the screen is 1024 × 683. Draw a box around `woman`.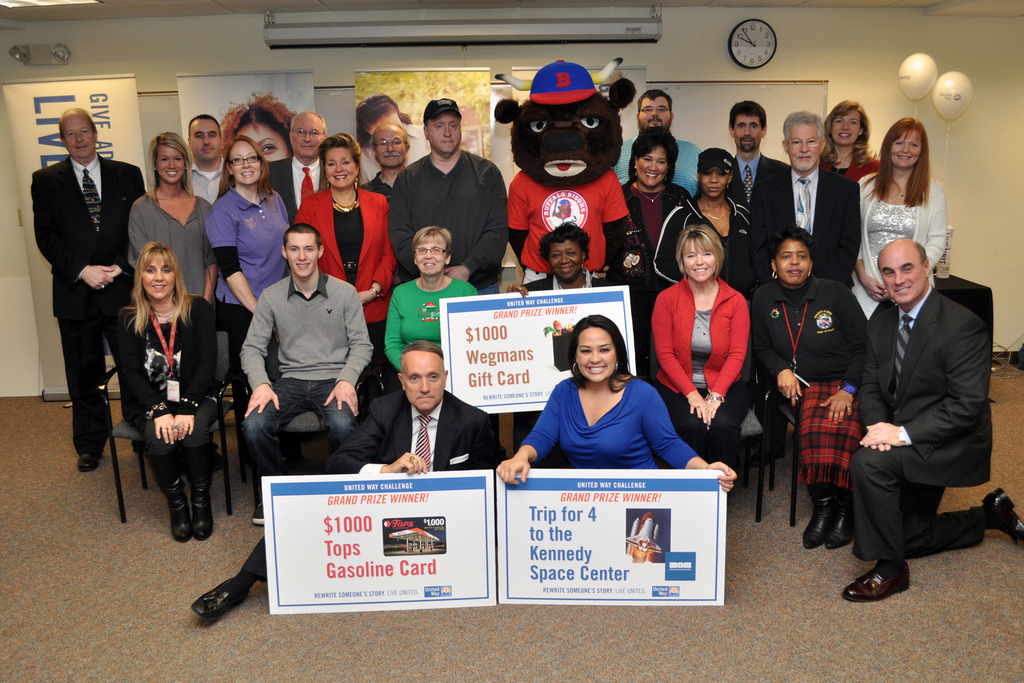
(652, 147, 758, 296).
